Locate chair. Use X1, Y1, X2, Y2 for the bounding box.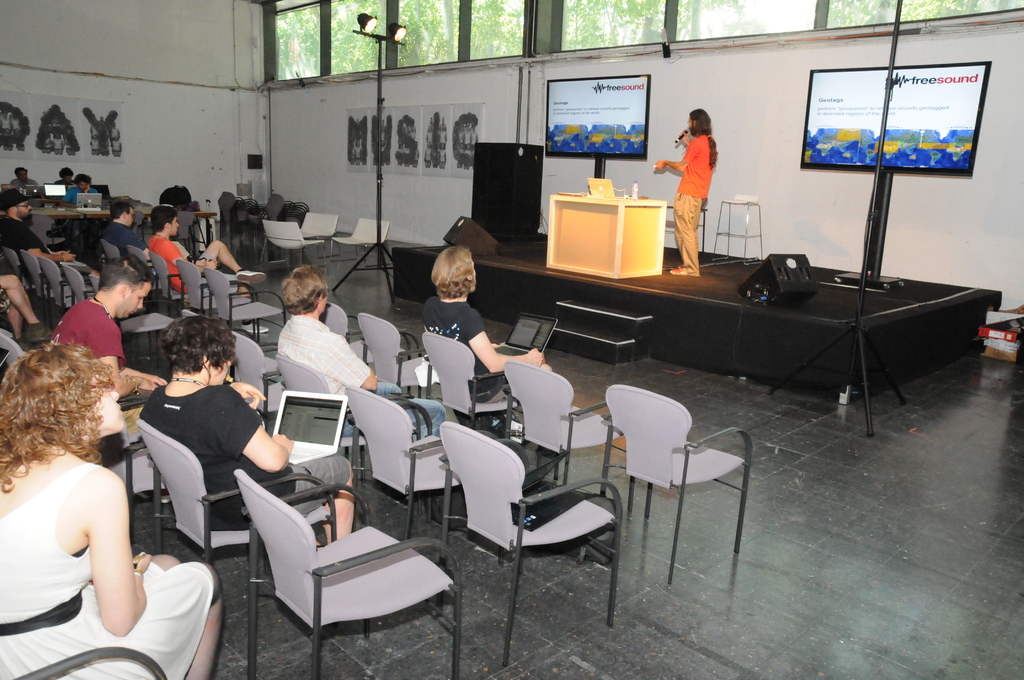
597, 384, 756, 588.
